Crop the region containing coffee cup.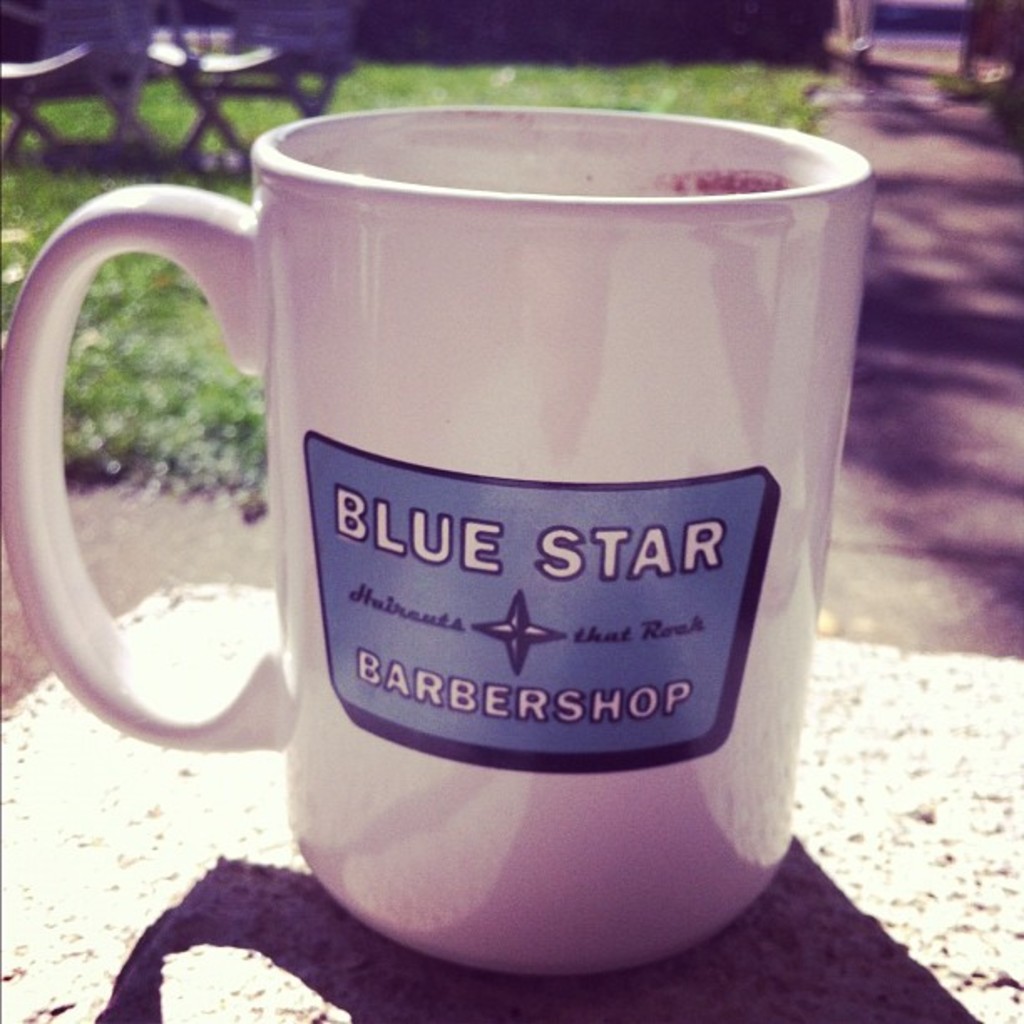
Crop region: <bbox>0, 100, 880, 979</bbox>.
